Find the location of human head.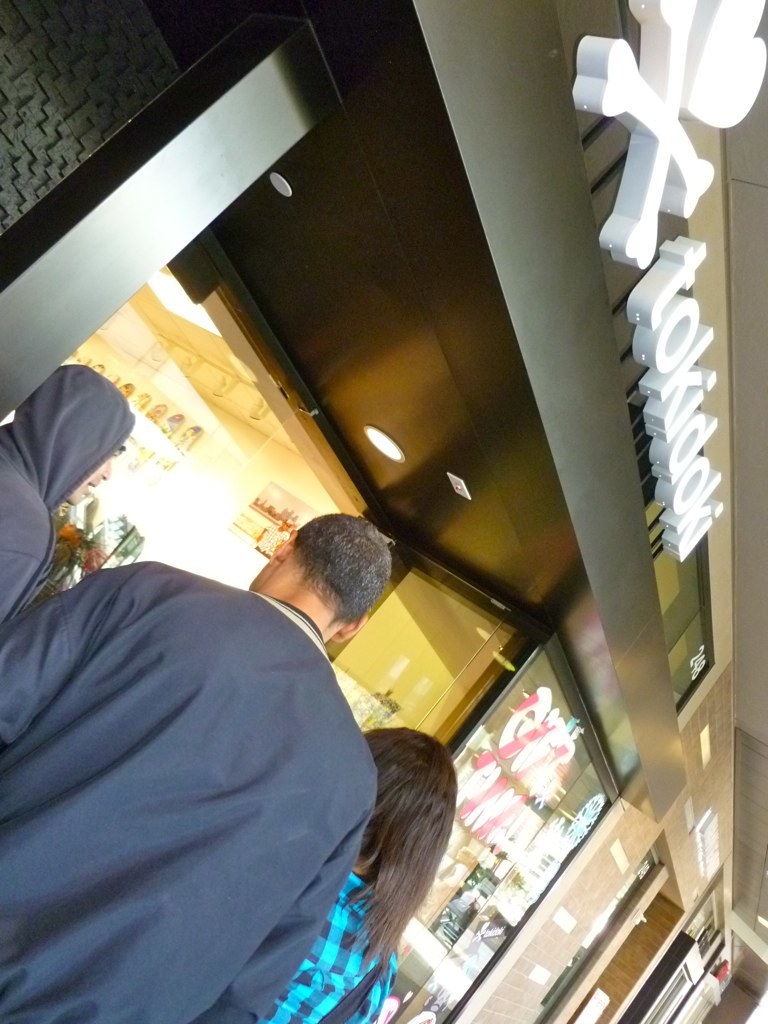
Location: box(356, 725, 460, 884).
